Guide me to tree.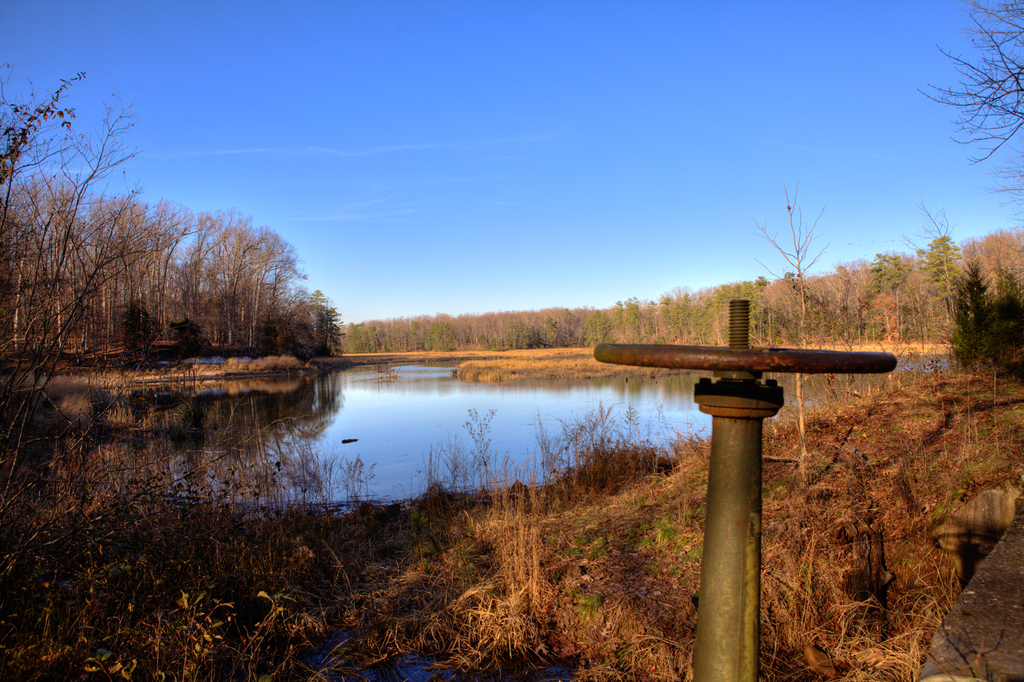
Guidance: (x1=452, y1=311, x2=482, y2=354).
